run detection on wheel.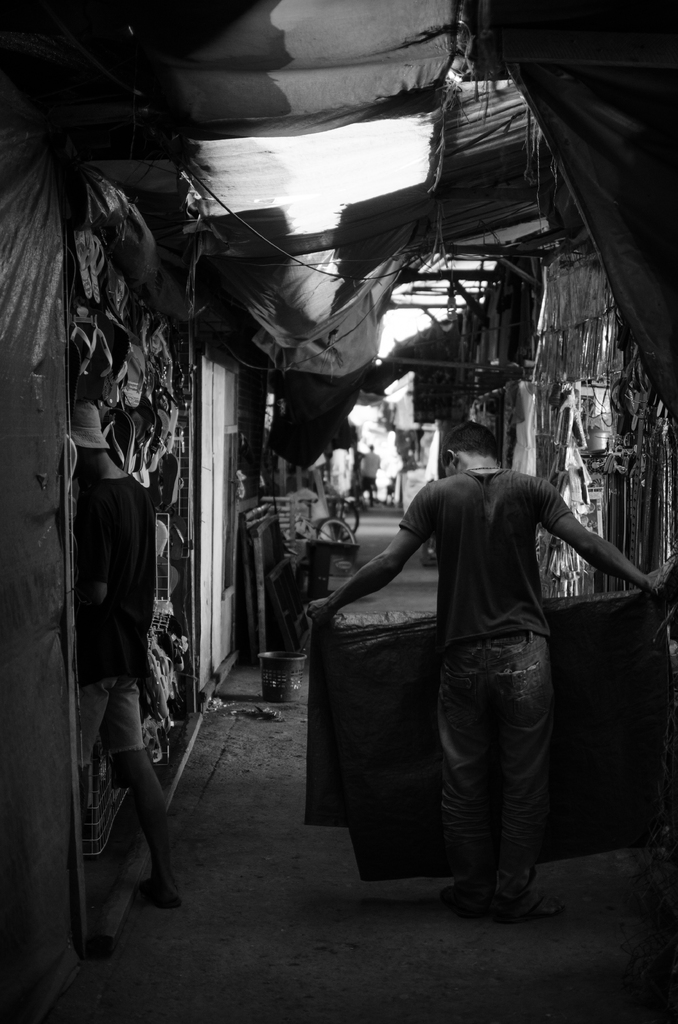
Result: region(311, 517, 364, 575).
